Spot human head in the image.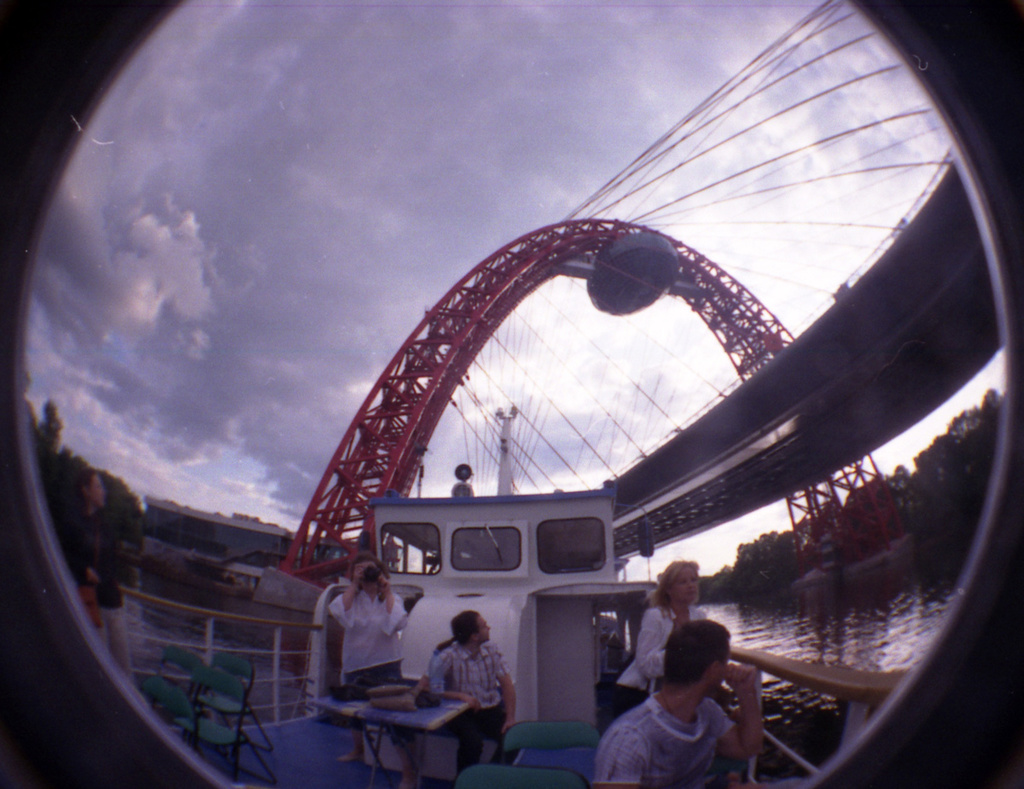
human head found at [658,554,702,606].
